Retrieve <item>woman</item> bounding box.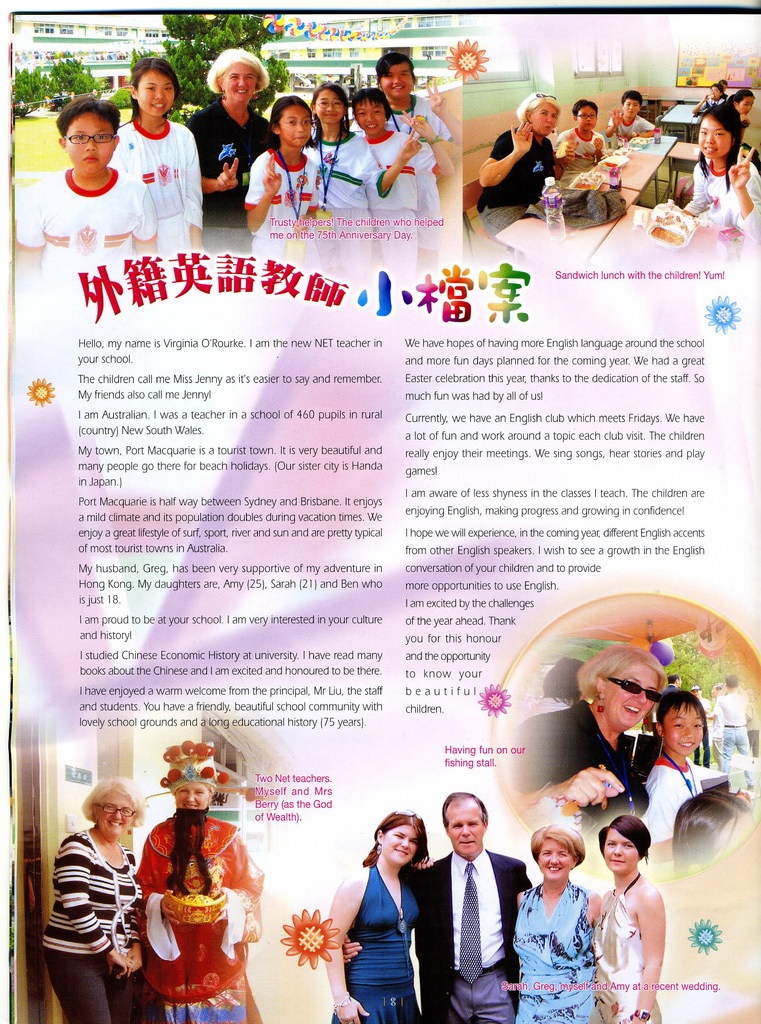
Bounding box: <box>508,825,605,1023</box>.
